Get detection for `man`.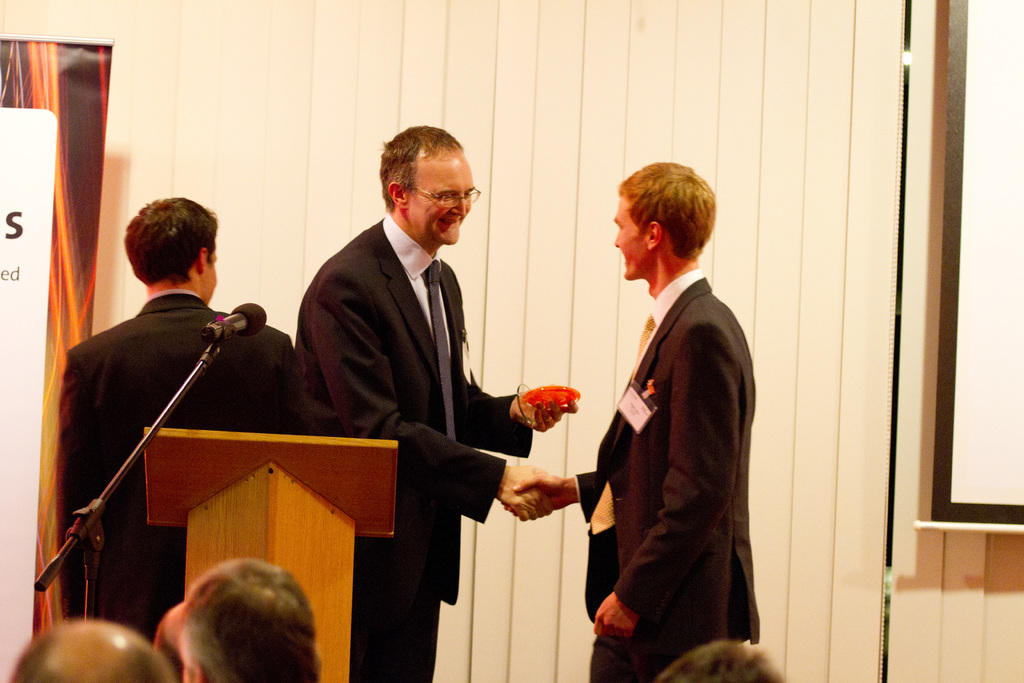
Detection: (152,602,190,661).
